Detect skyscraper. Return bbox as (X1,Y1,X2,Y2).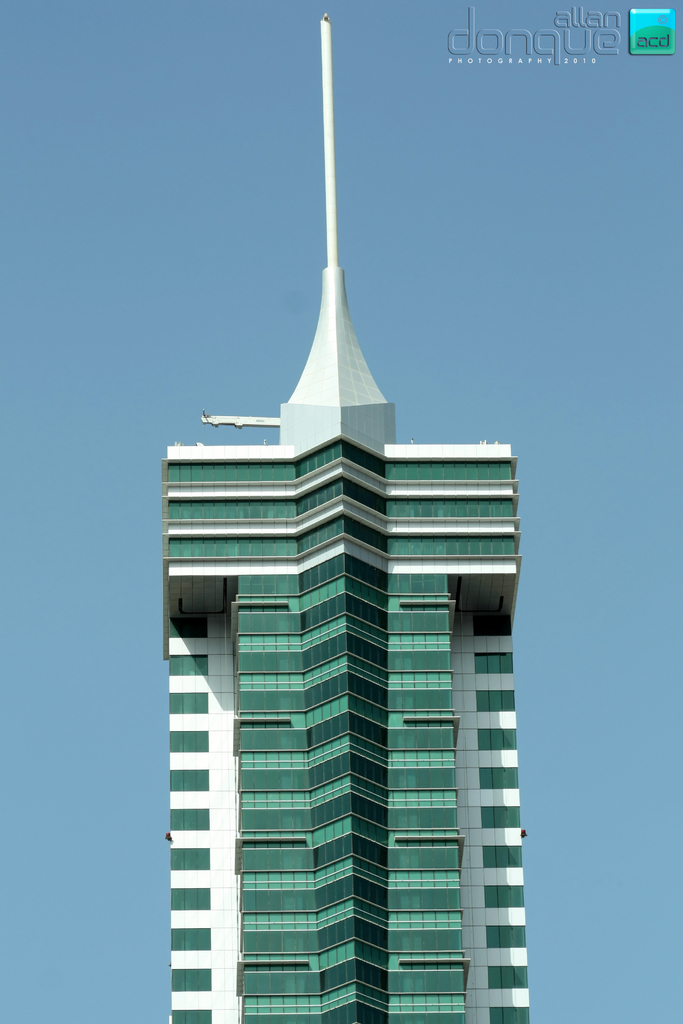
(164,17,531,1023).
